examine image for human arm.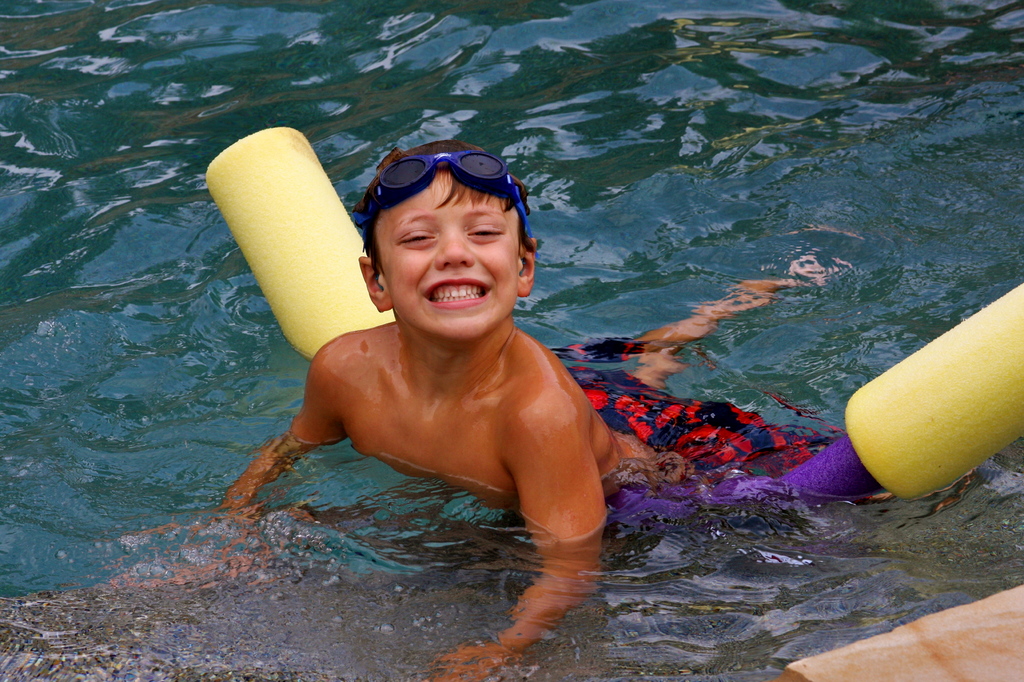
Examination result: left=215, top=340, right=349, bottom=525.
